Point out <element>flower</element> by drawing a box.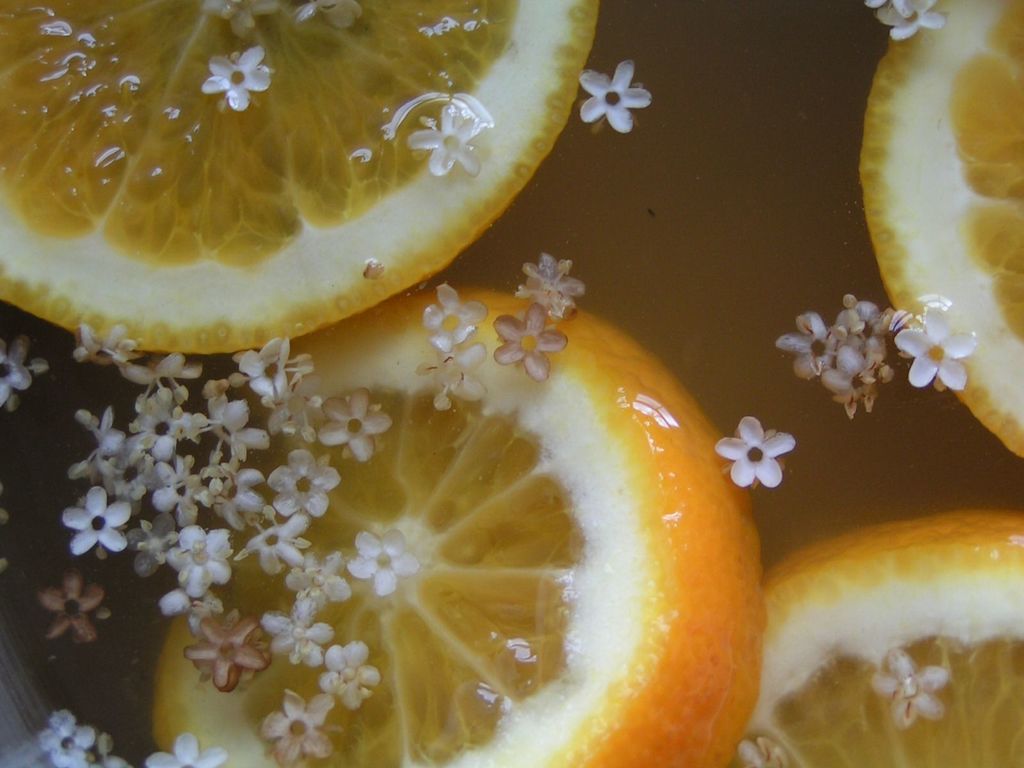
516, 252, 588, 321.
